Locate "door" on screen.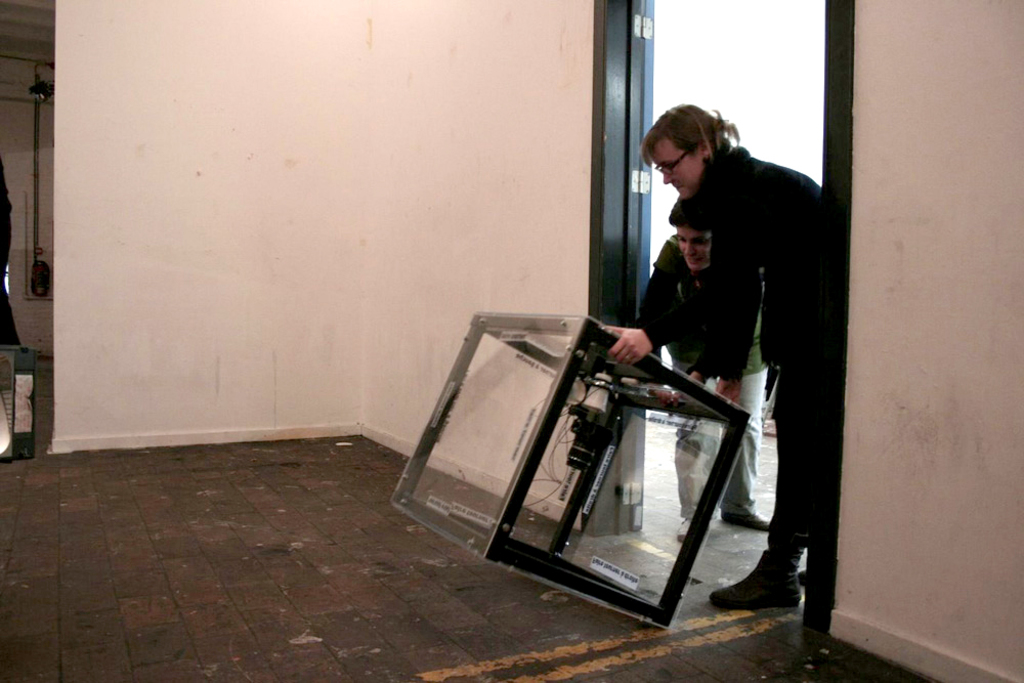
On screen at <box>617,0,662,528</box>.
